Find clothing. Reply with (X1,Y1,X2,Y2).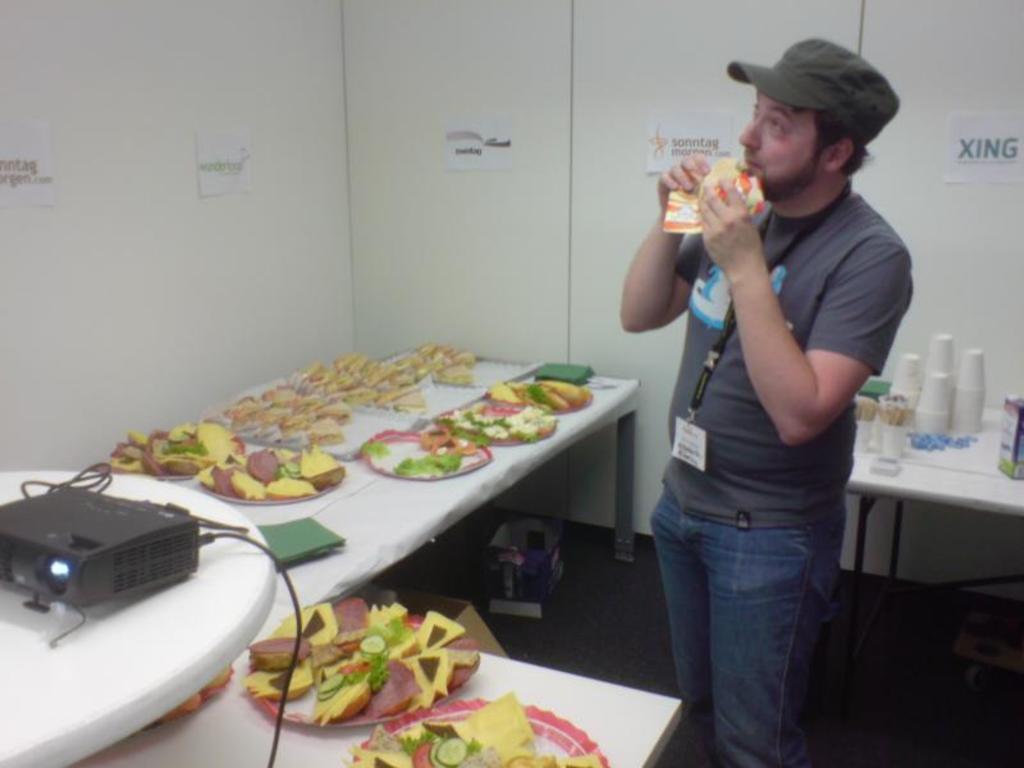
(645,183,916,767).
